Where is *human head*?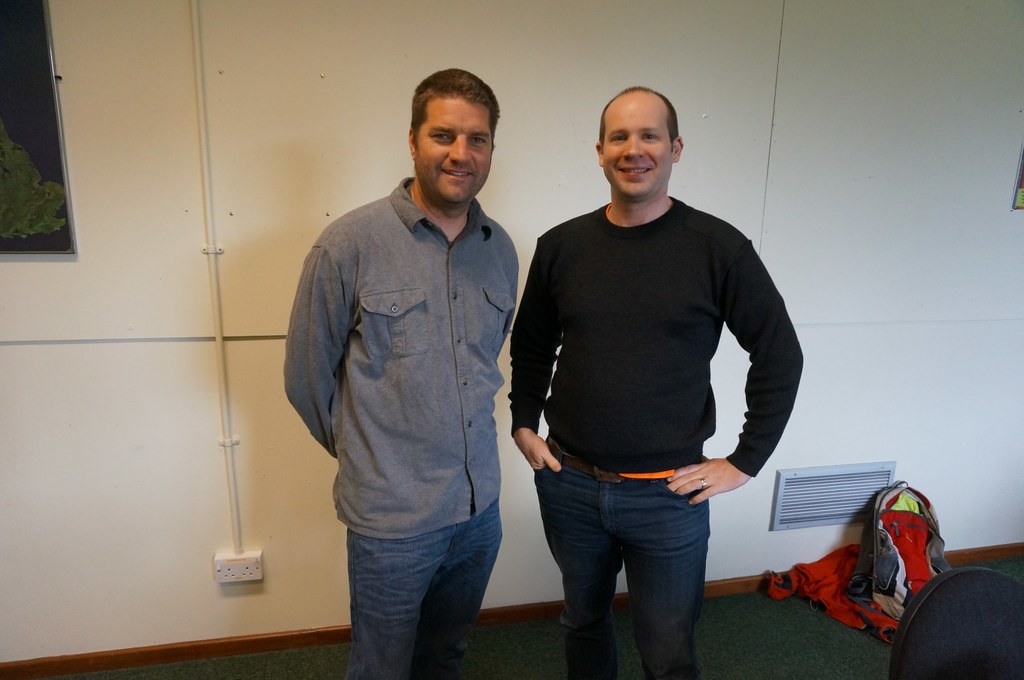
400/64/513/202.
